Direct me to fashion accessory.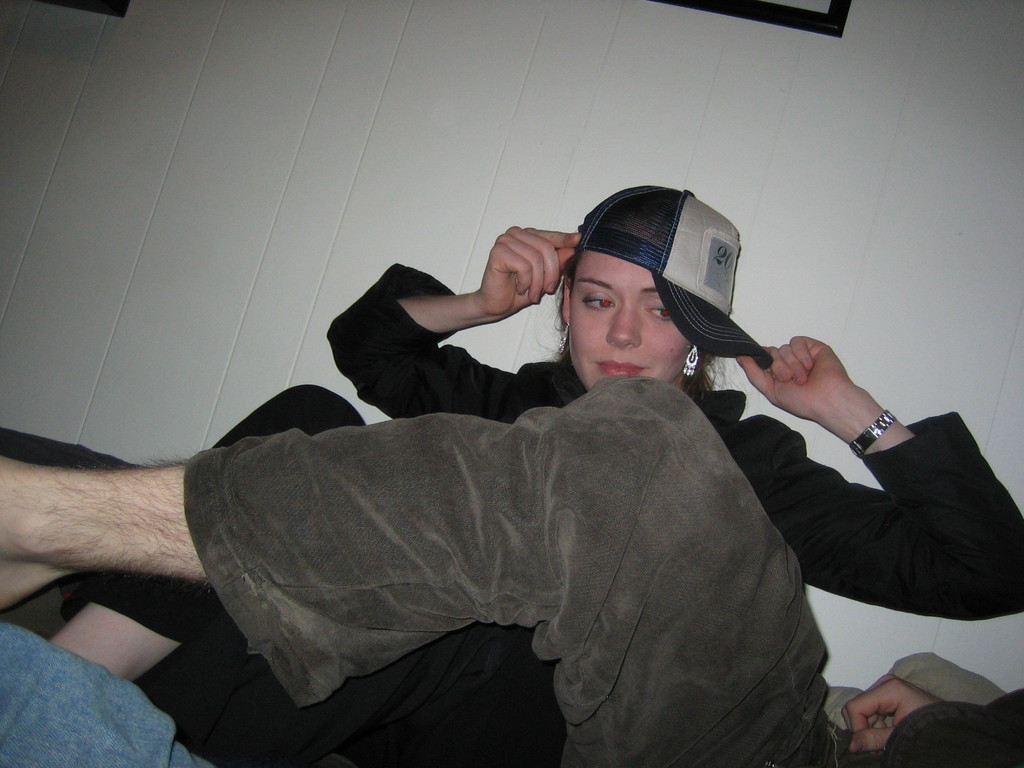
Direction: {"left": 566, "top": 184, "right": 774, "bottom": 368}.
